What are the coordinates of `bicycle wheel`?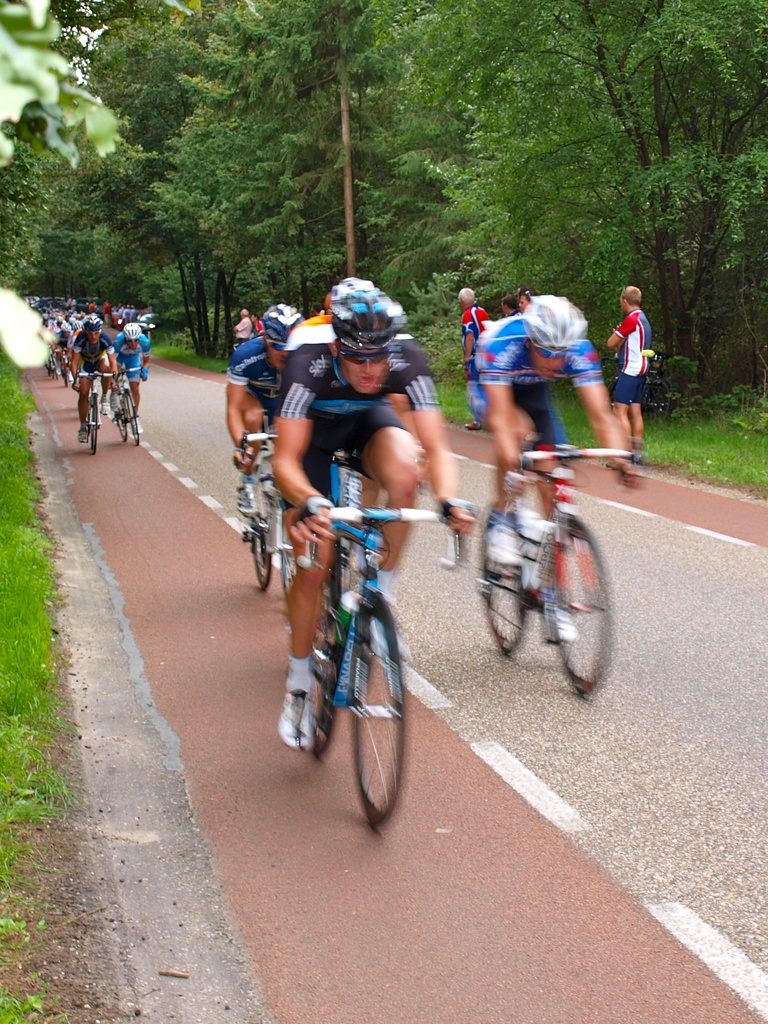
(left=474, top=512, right=534, bottom=659).
